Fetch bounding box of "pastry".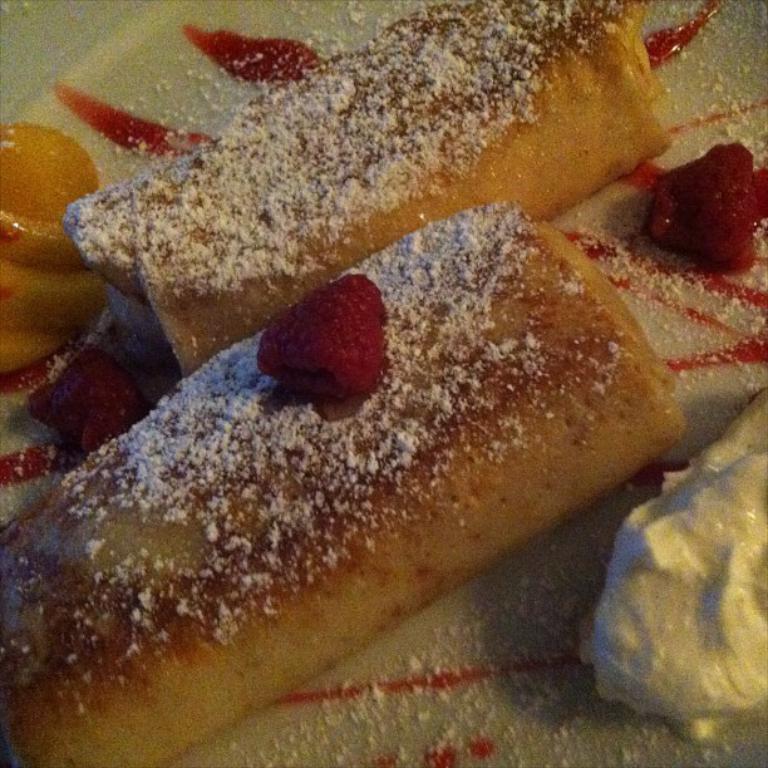
Bbox: Rect(63, 0, 674, 376).
